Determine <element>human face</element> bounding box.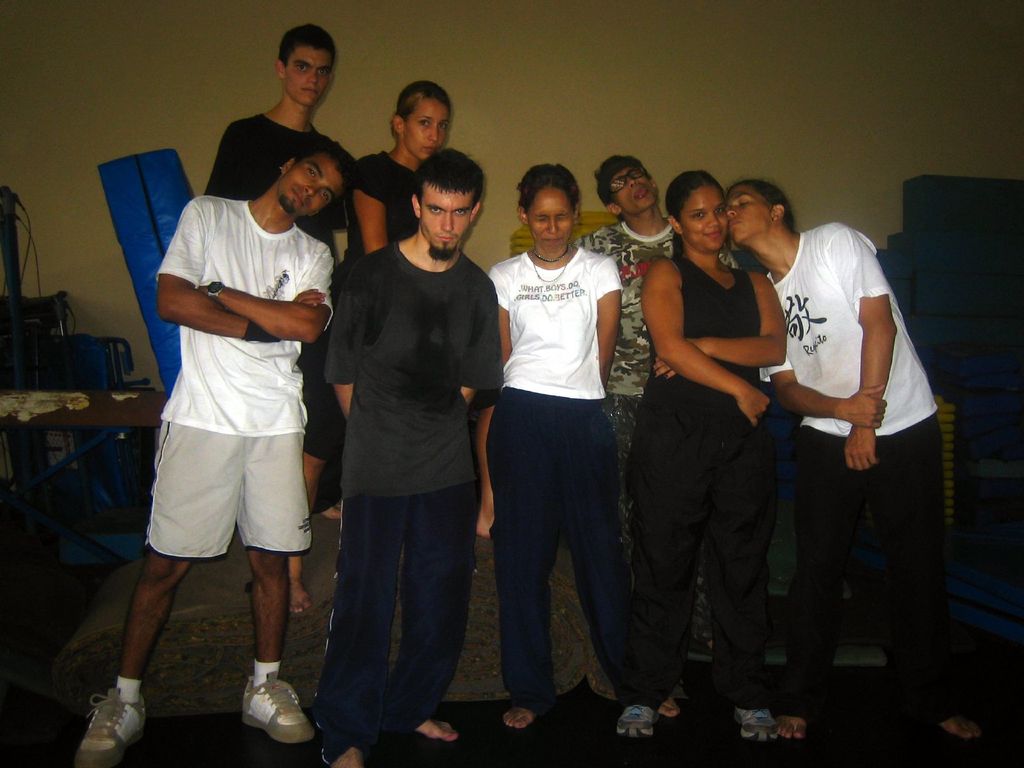
Determined: rect(404, 99, 451, 161).
